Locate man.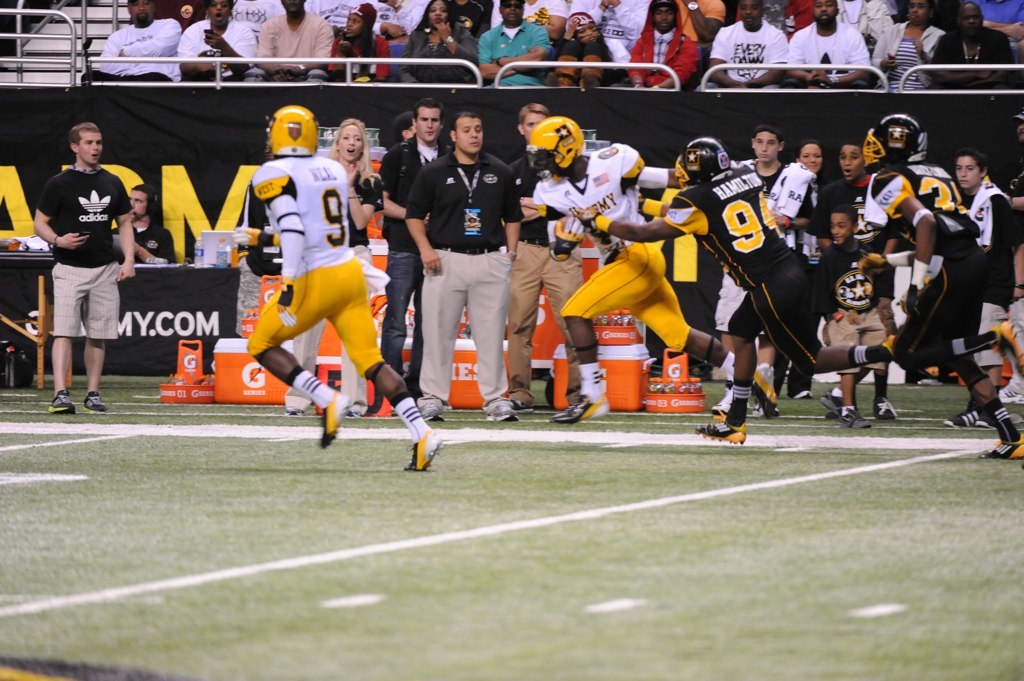
Bounding box: crop(531, 118, 779, 422).
